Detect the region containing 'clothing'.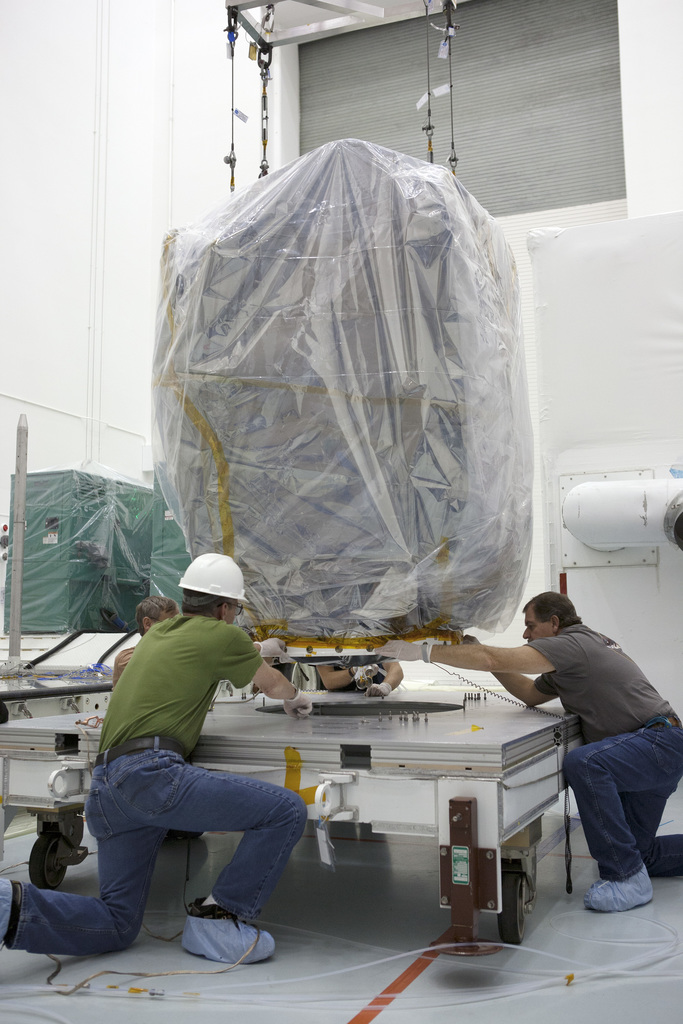
crop(516, 619, 682, 885).
